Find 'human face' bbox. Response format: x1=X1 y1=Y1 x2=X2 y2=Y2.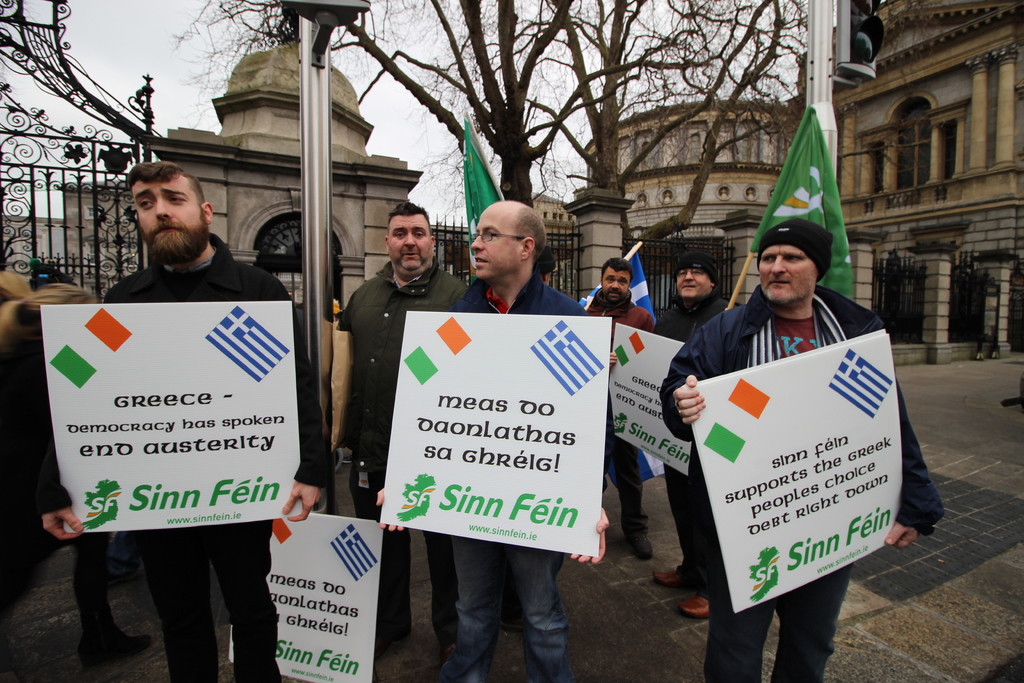
x1=604 y1=267 x2=632 y2=312.
